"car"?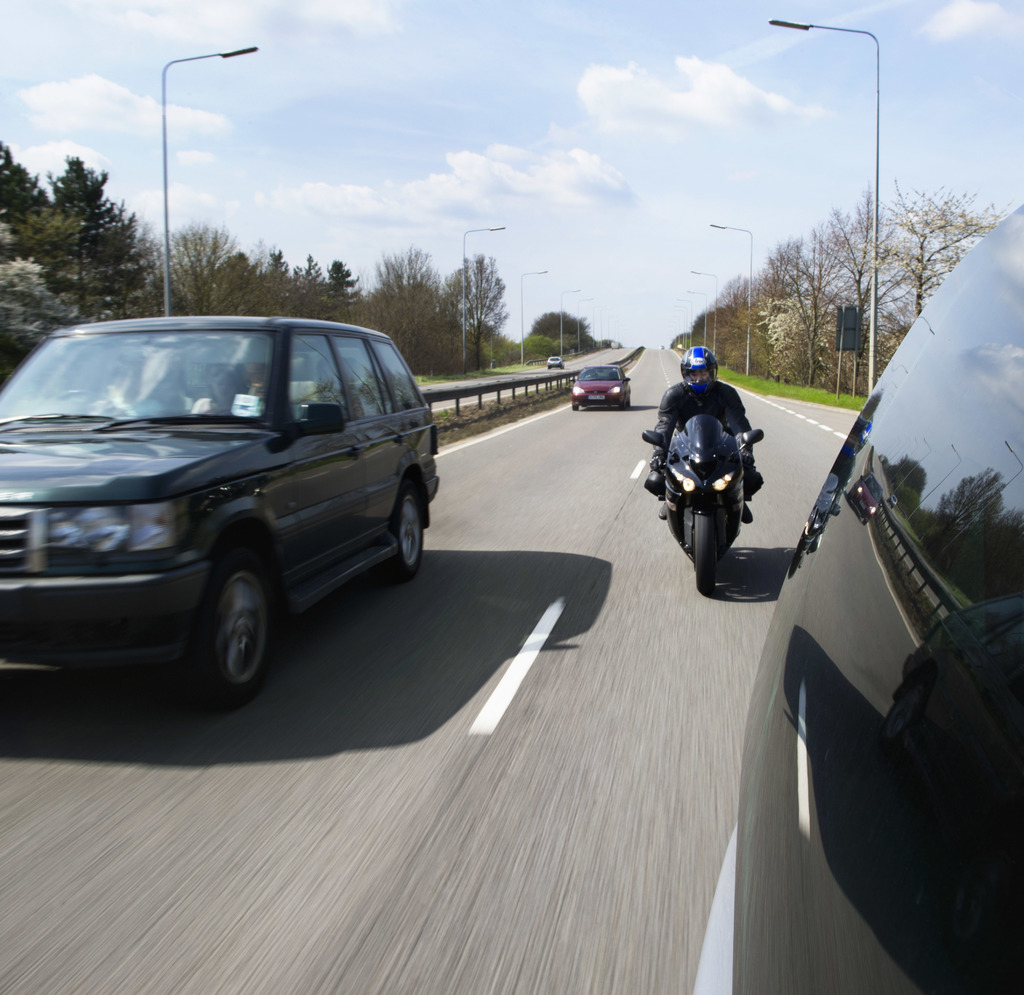
687, 206, 1023, 994
